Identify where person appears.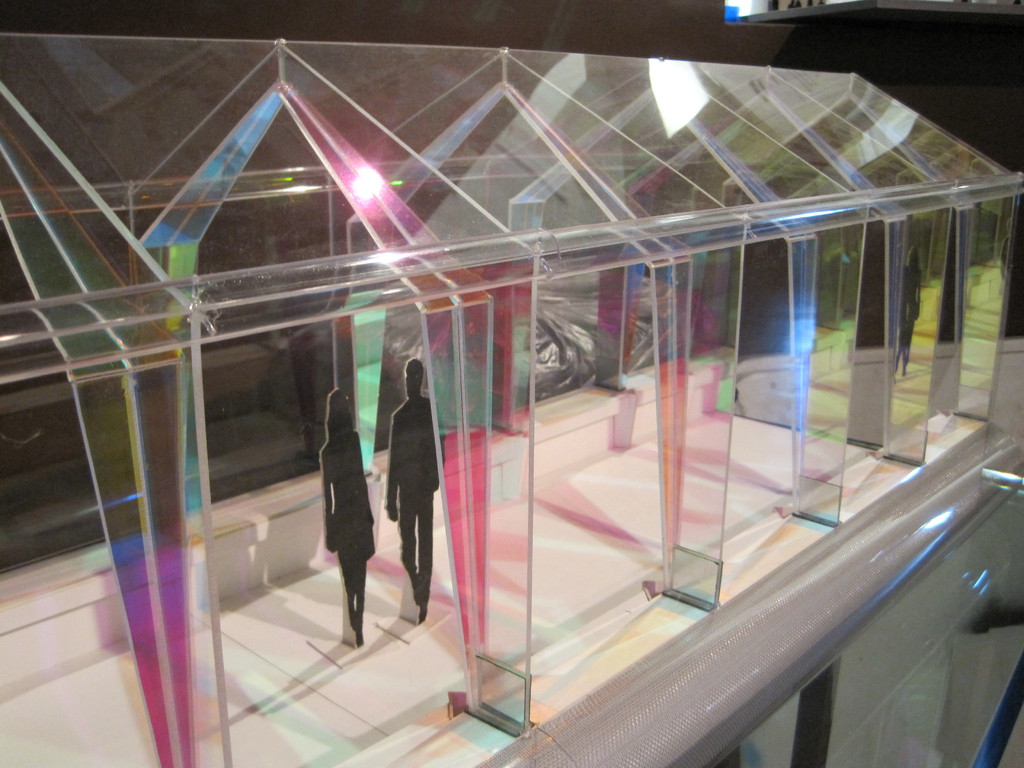
Appears at Rect(895, 246, 923, 378).
